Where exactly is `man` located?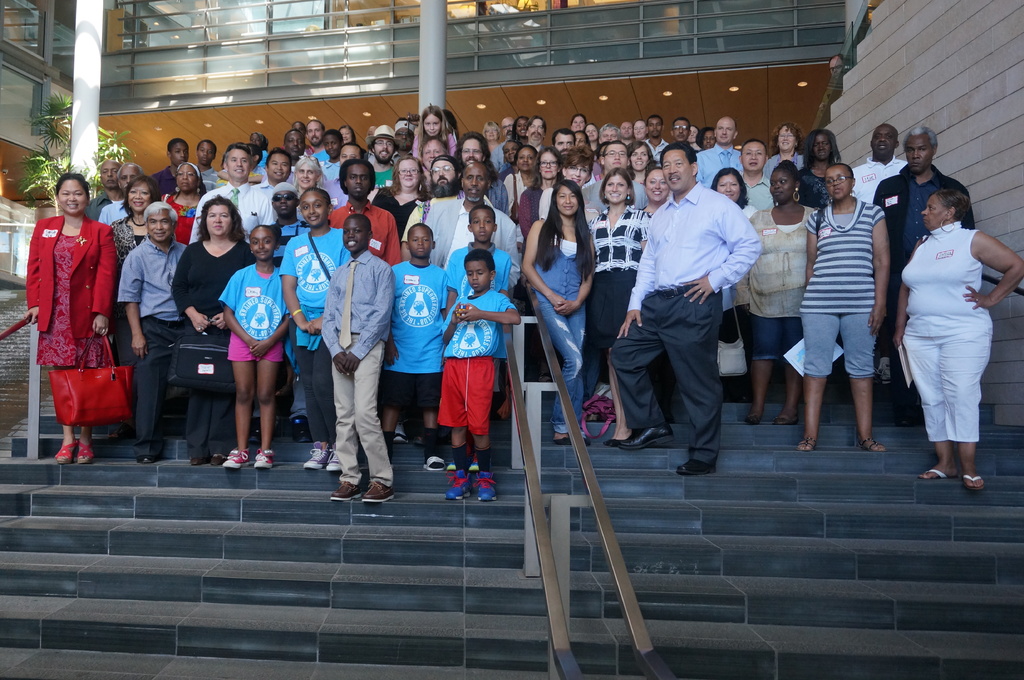
Its bounding box is <box>554,129,575,156</box>.
